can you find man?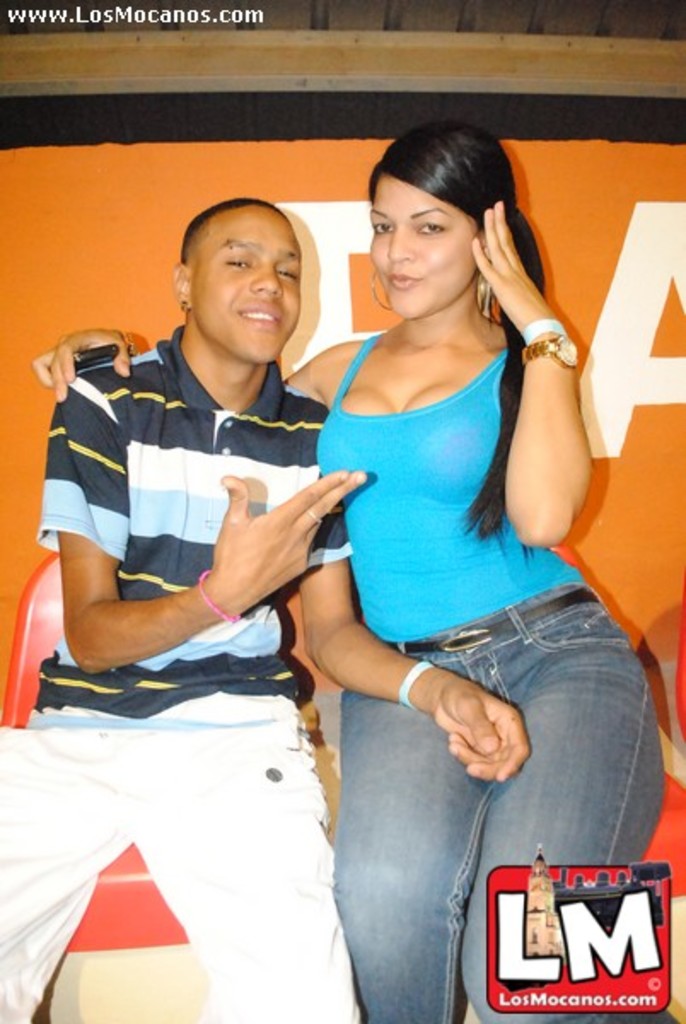
Yes, bounding box: l=0, t=200, r=531, b=1022.
